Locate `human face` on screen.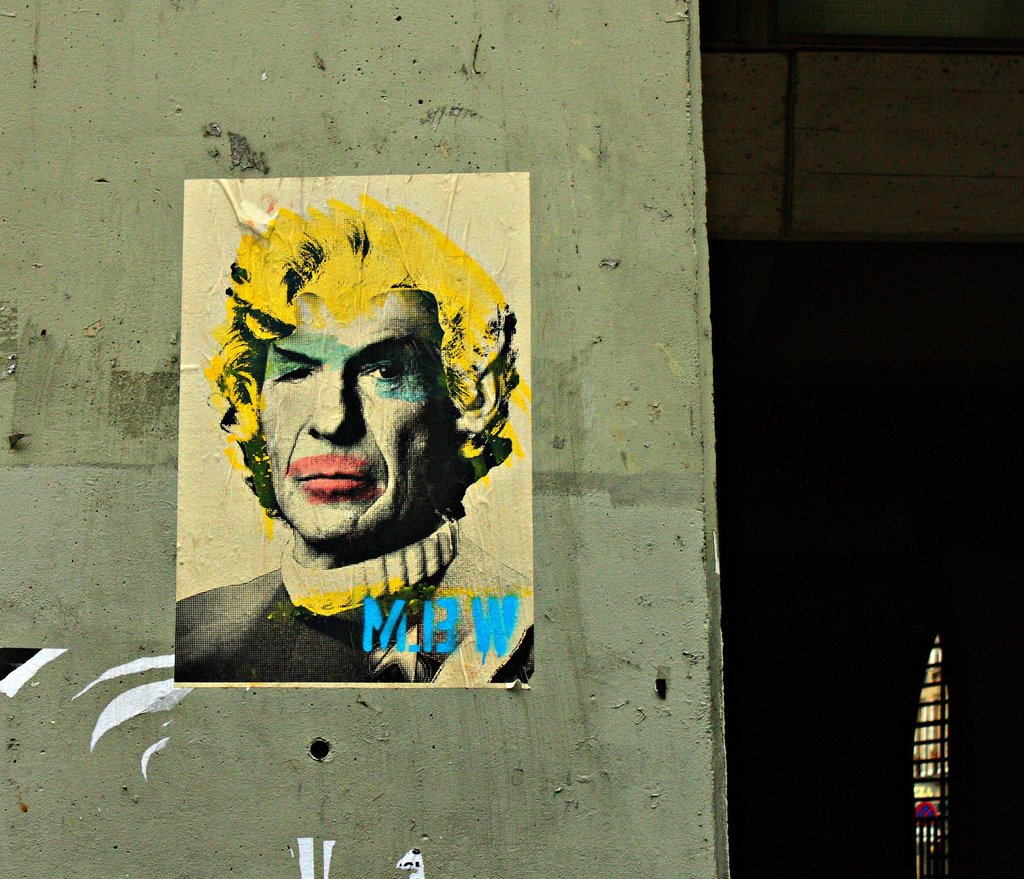
On screen at {"left": 253, "top": 282, "right": 452, "bottom": 549}.
